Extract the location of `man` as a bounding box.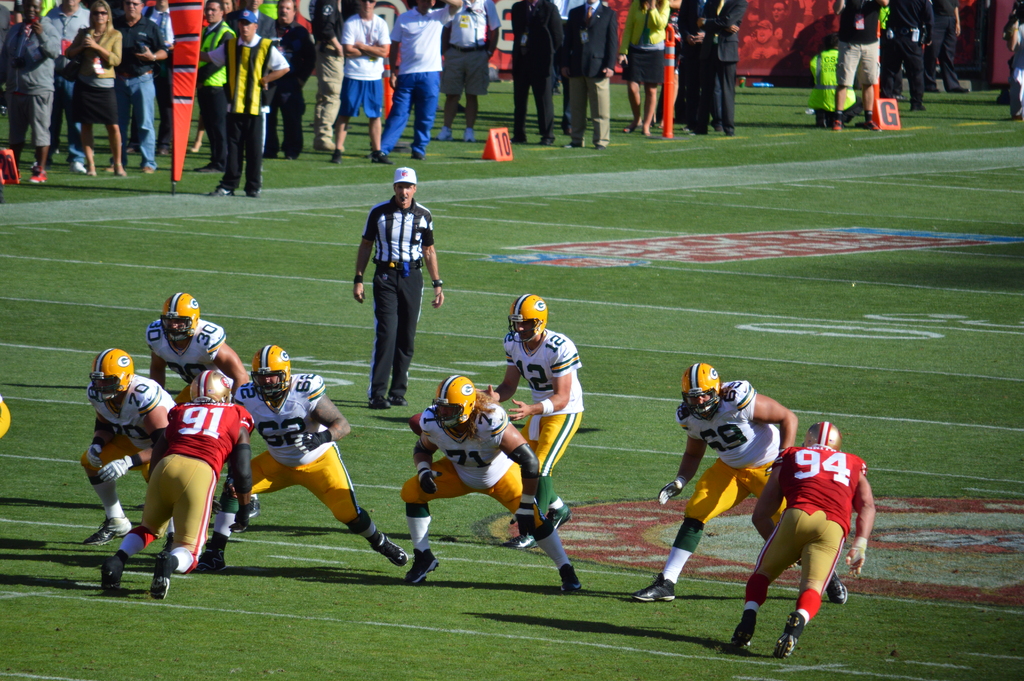
box=[49, 0, 102, 174].
